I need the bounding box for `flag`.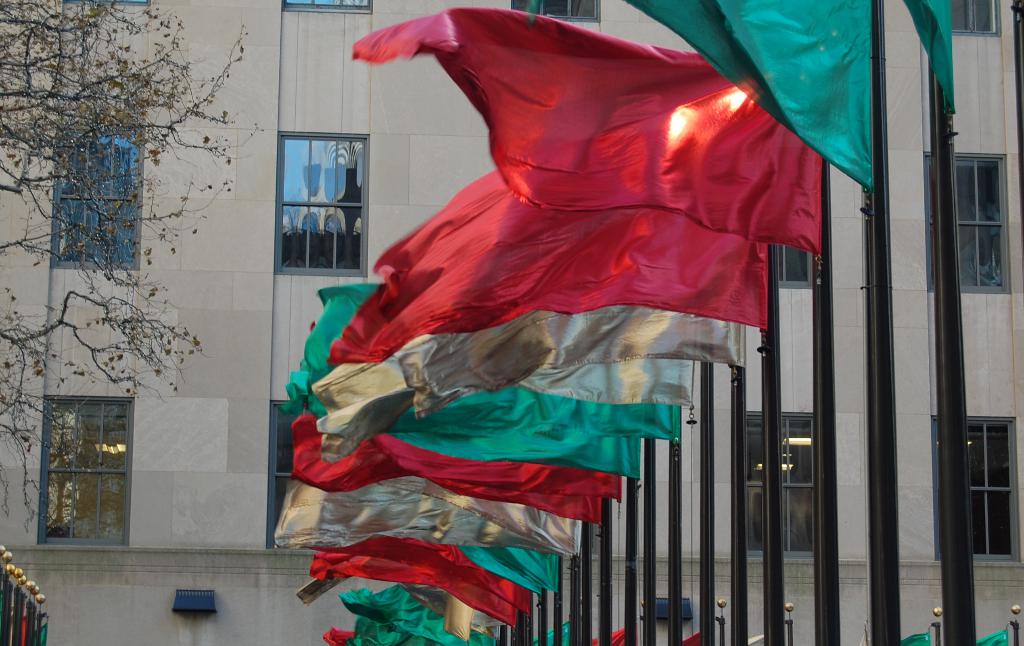
Here it is: <region>618, 0, 958, 195</region>.
